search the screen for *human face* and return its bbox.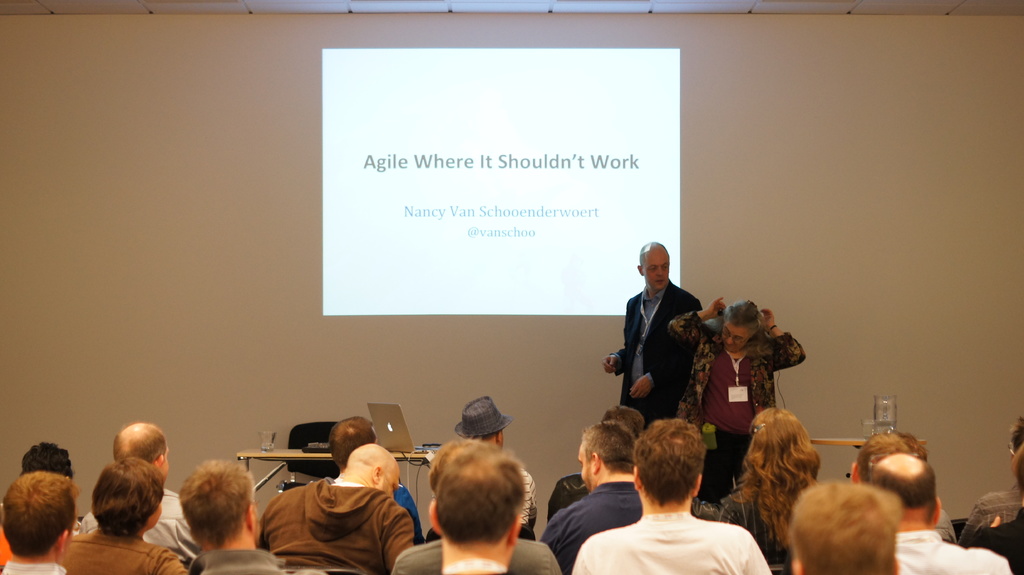
Found: 723 327 756 352.
